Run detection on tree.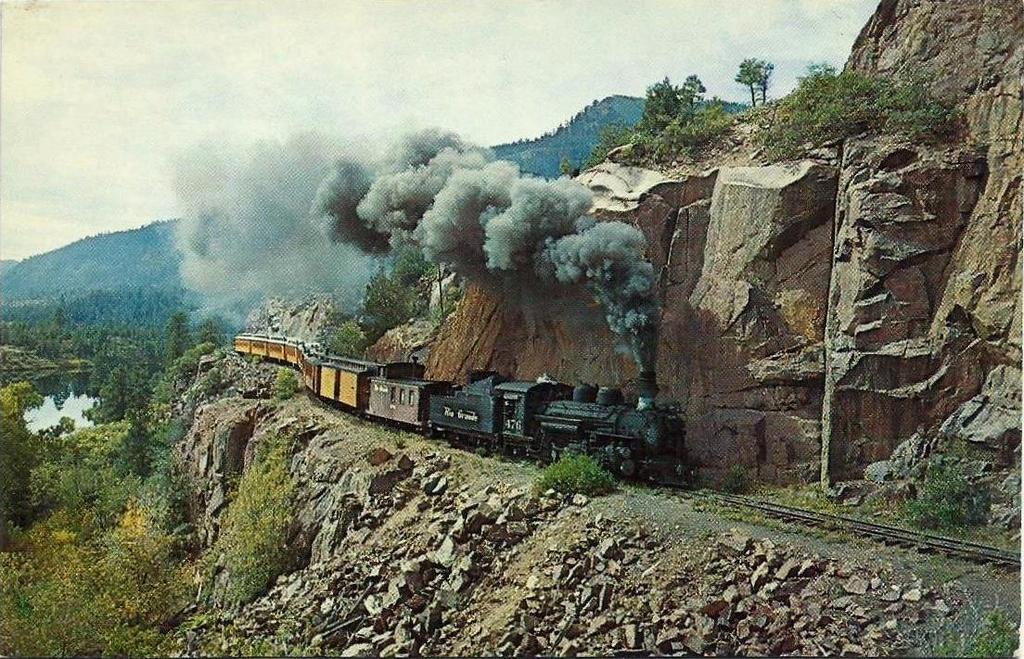
Result: box(205, 436, 296, 600).
